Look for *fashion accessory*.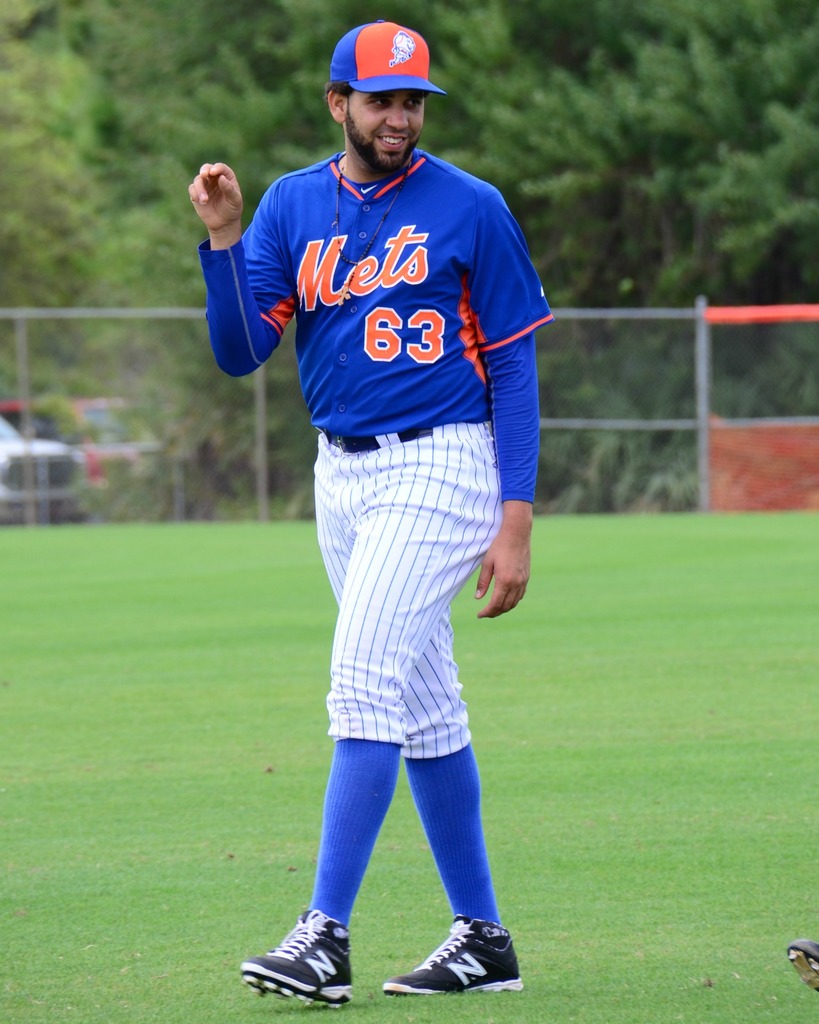
Found: (left=383, top=913, right=525, bottom=998).
